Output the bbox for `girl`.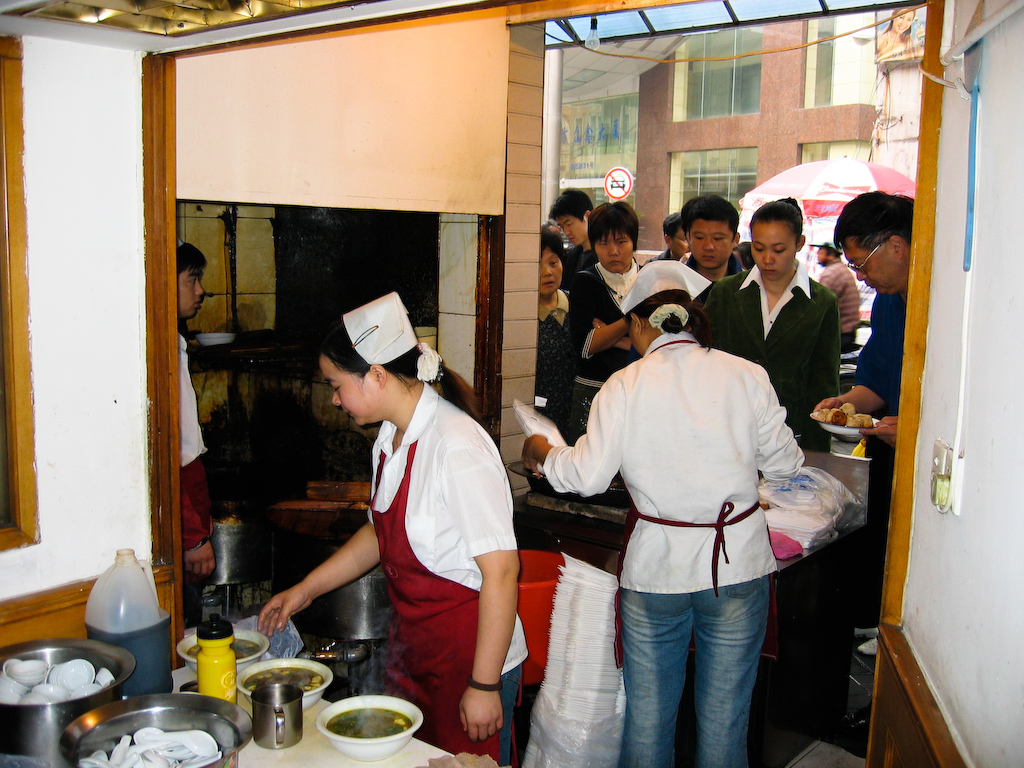
<region>519, 256, 799, 767</region>.
